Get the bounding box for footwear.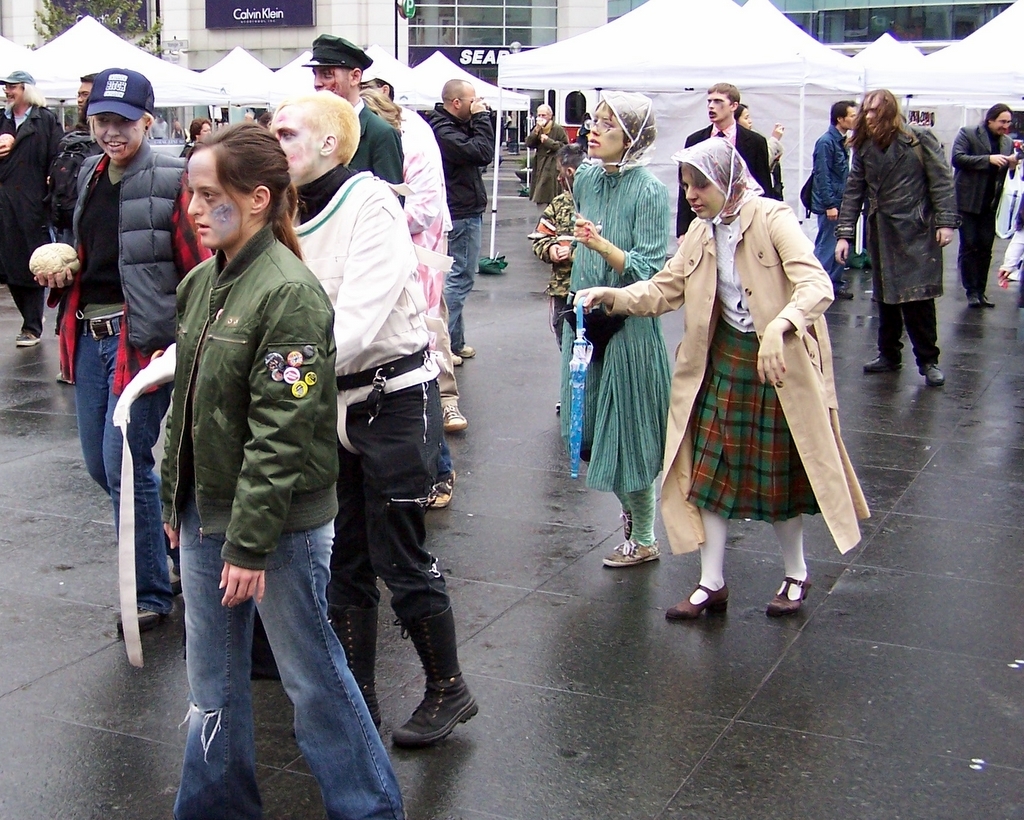
{"x1": 834, "y1": 272, "x2": 845, "y2": 284}.
